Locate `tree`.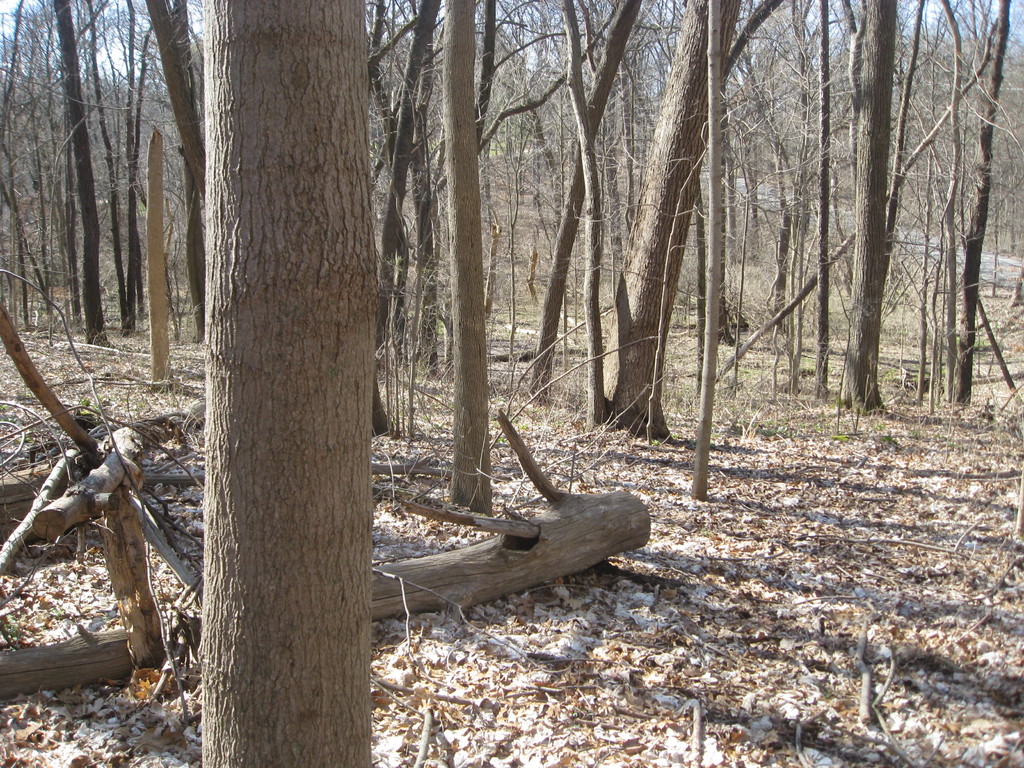
Bounding box: l=593, t=0, r=781, b=440.
